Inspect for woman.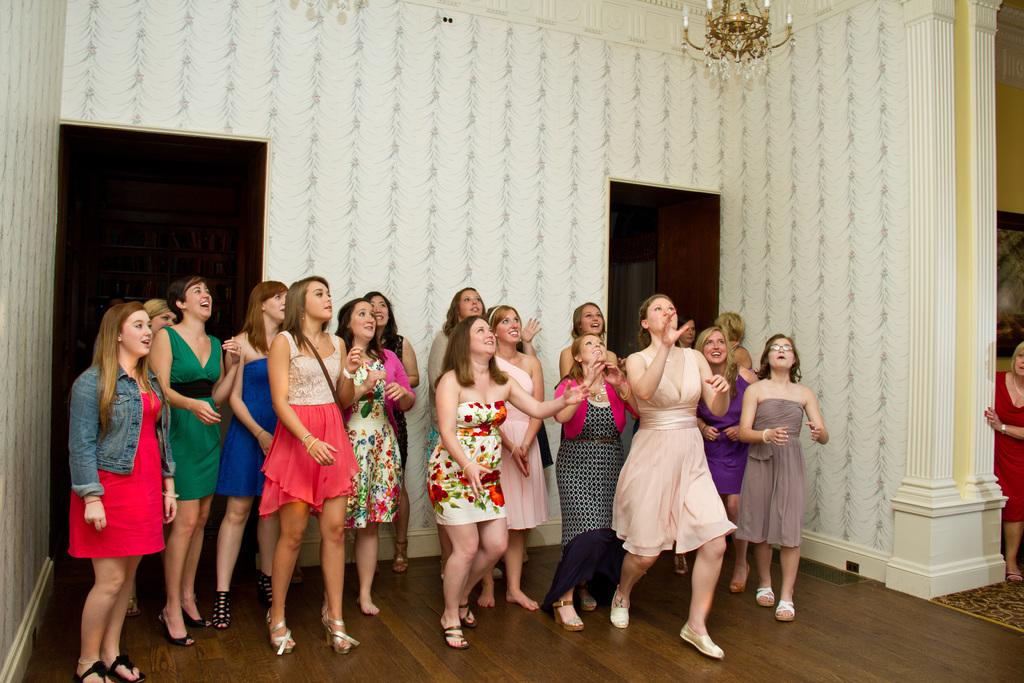
Inspection: (695,320,749,511).
